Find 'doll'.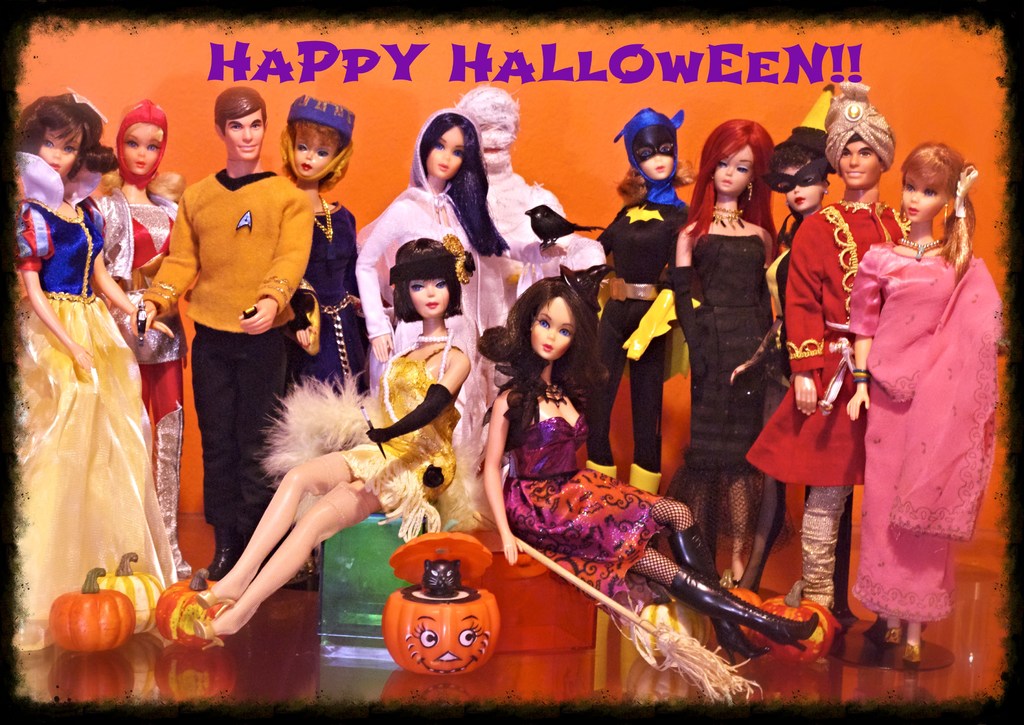
x1=602, y1=103, x2=691, y2=497.
